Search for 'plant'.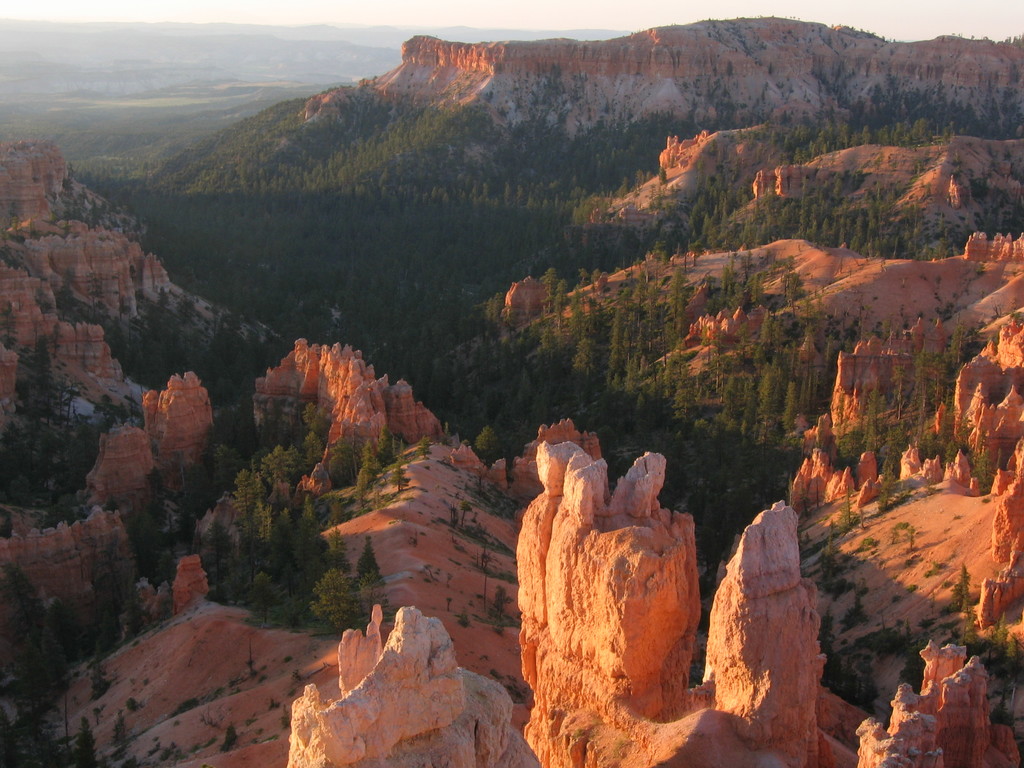
Found at box=[147, 741, 166, 756].
